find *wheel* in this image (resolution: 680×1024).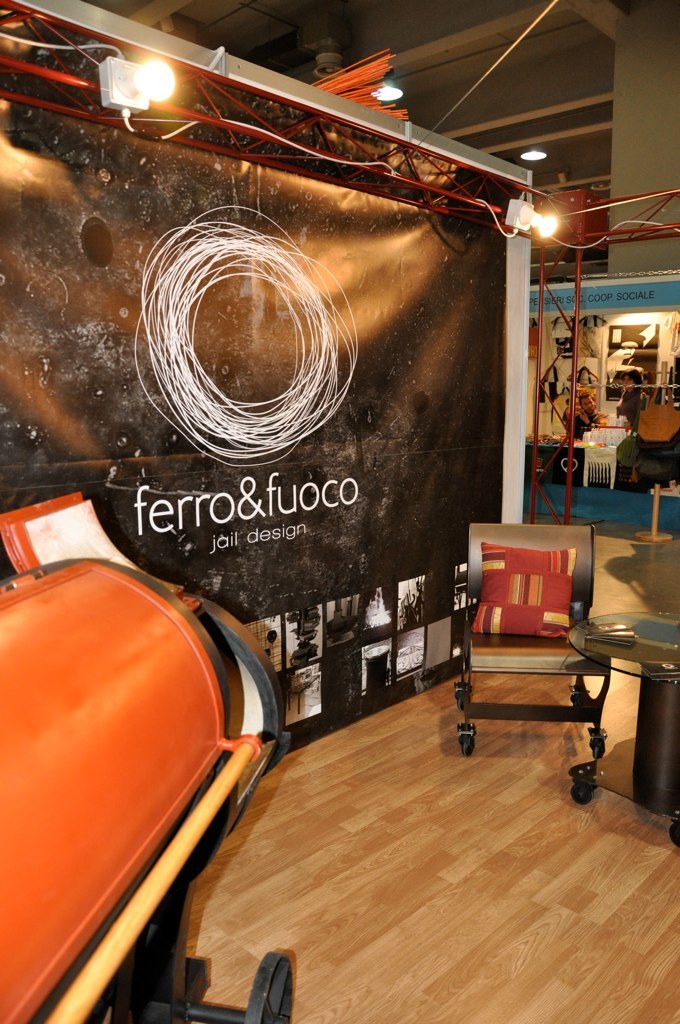
left=592, top=744, right=602, bottom=760.
